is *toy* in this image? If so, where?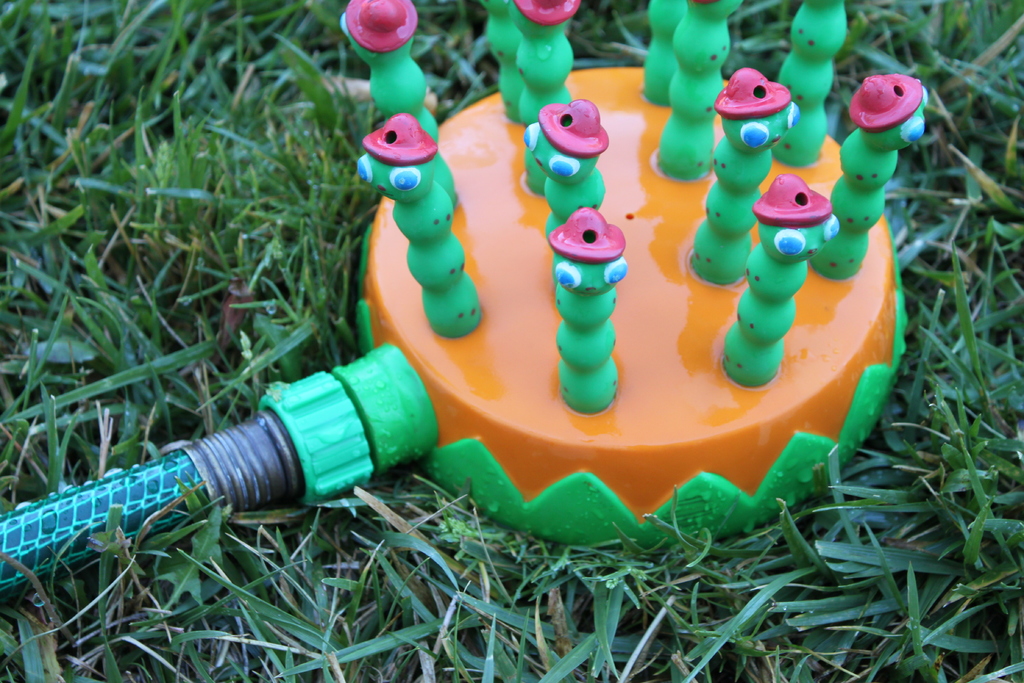
Yes, at 653/0/740/179.
